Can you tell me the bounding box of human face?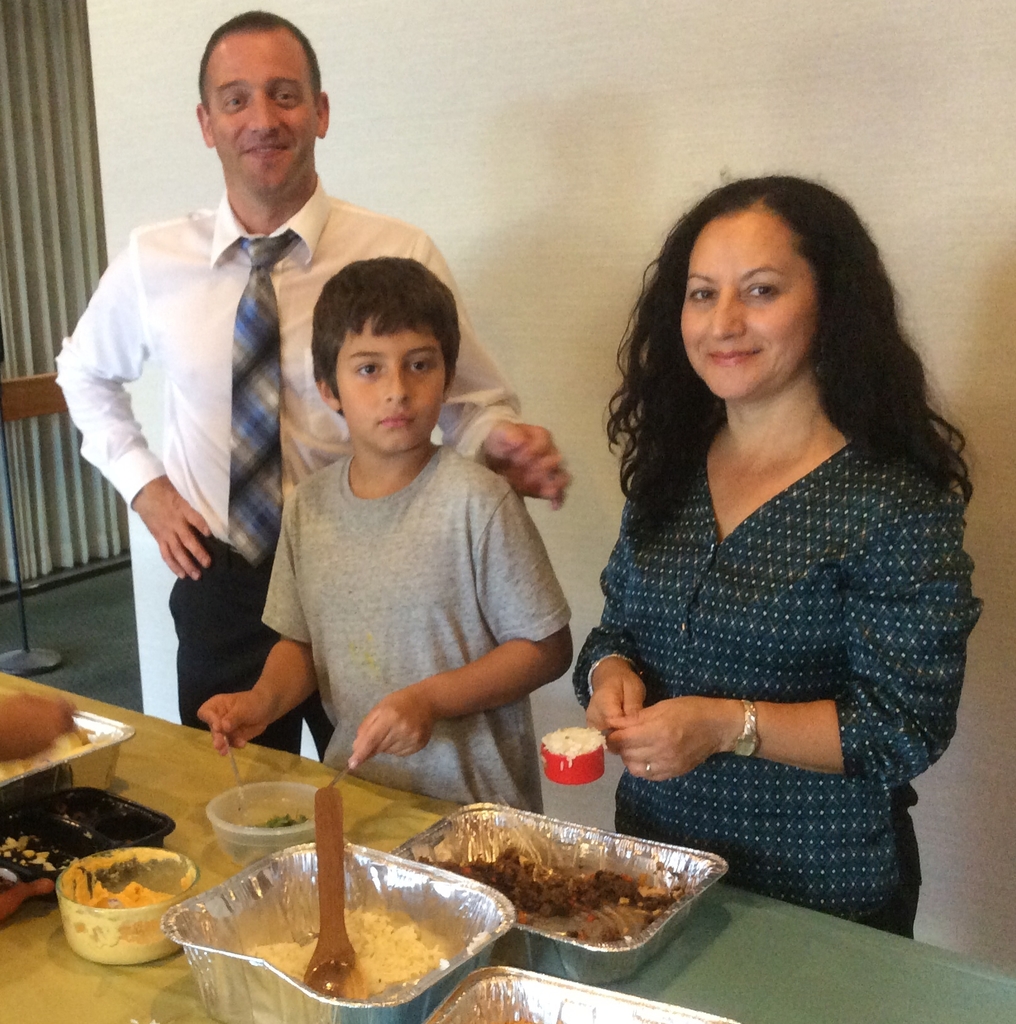
select_region(335, 309, 448, 451).
